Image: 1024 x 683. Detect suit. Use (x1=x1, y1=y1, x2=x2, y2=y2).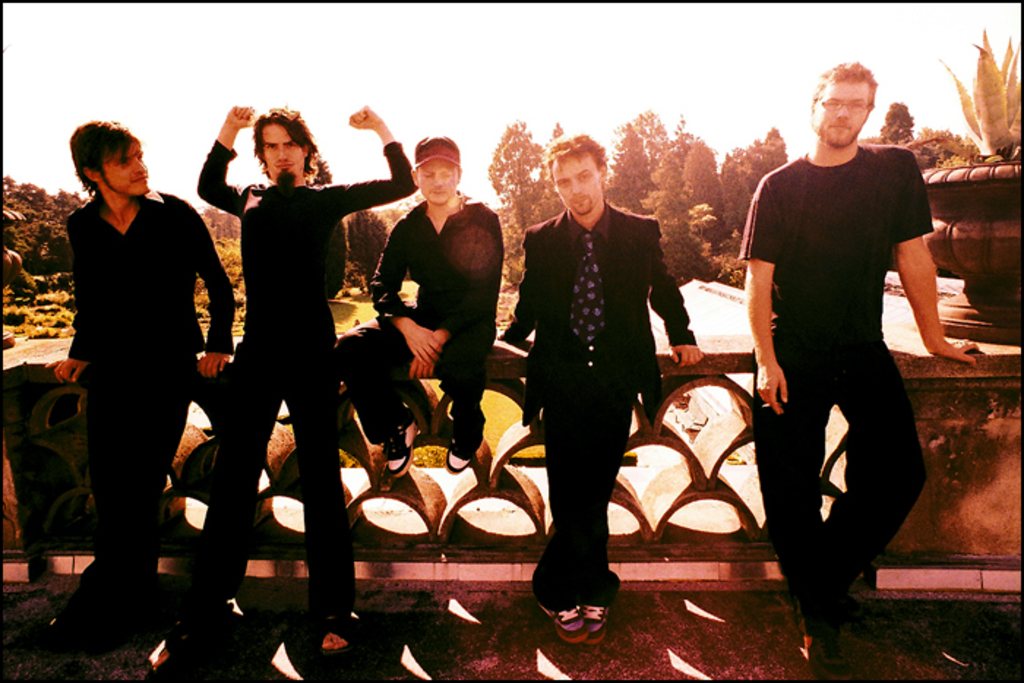
(x1=499, y1=197, x2=695, y2=610).
